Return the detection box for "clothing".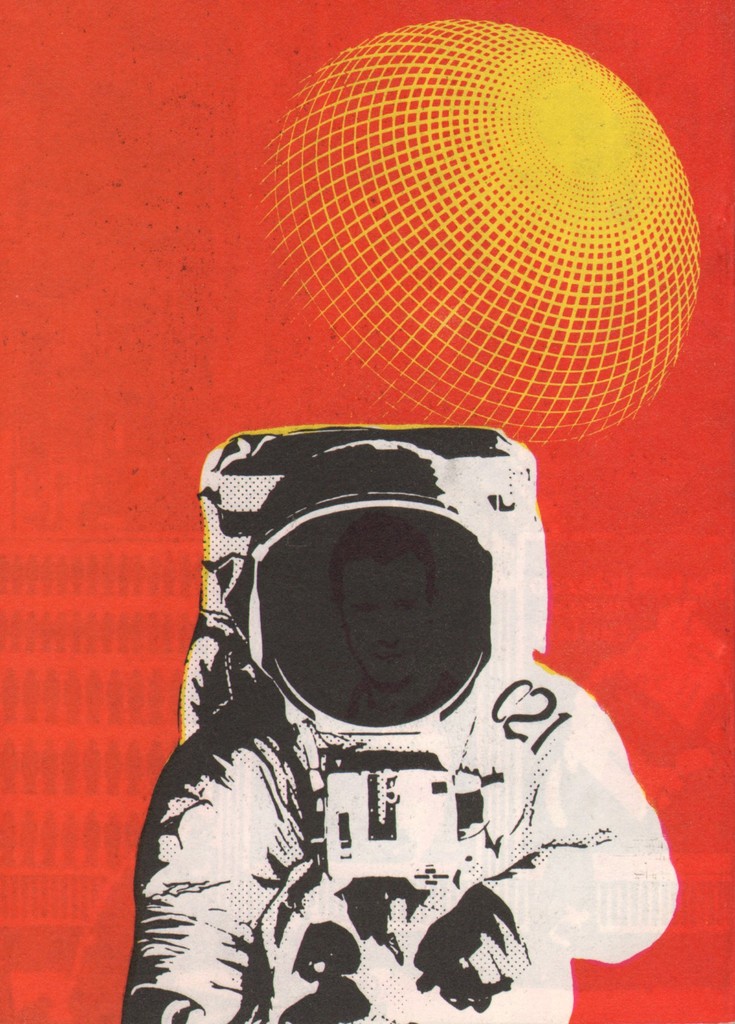
{"x1": 108, "y1": 432, "x2": 684, "y2": 1020}.
